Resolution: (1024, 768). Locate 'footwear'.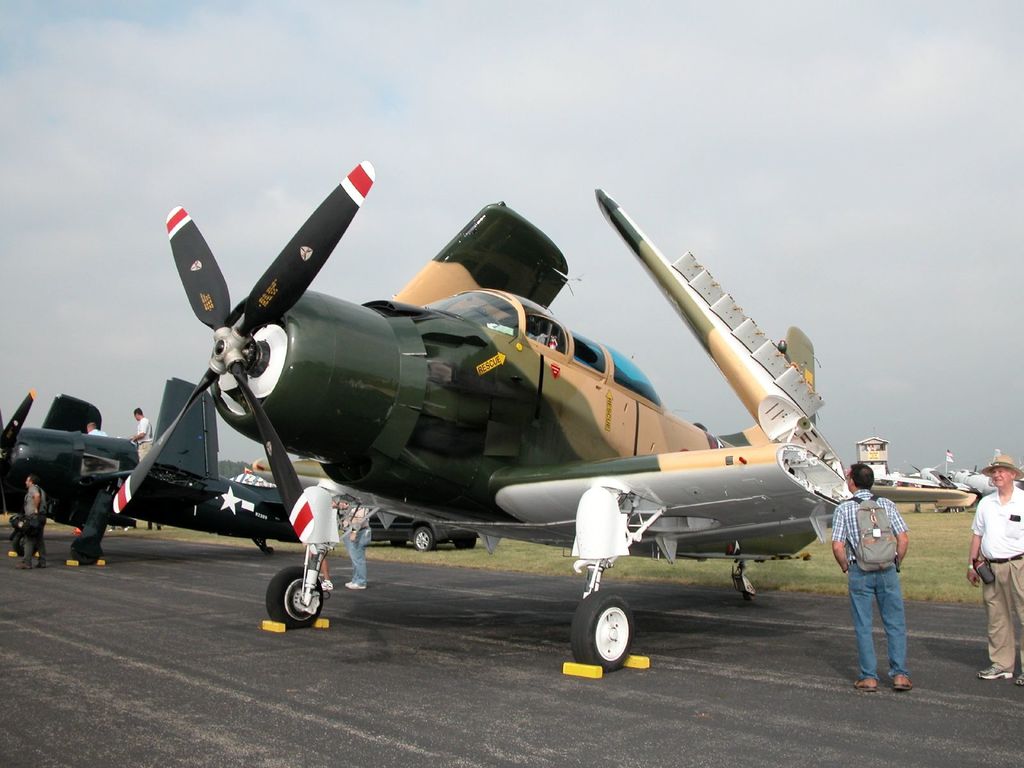
[x1=854, y1=677, x2=876, y2=692].
